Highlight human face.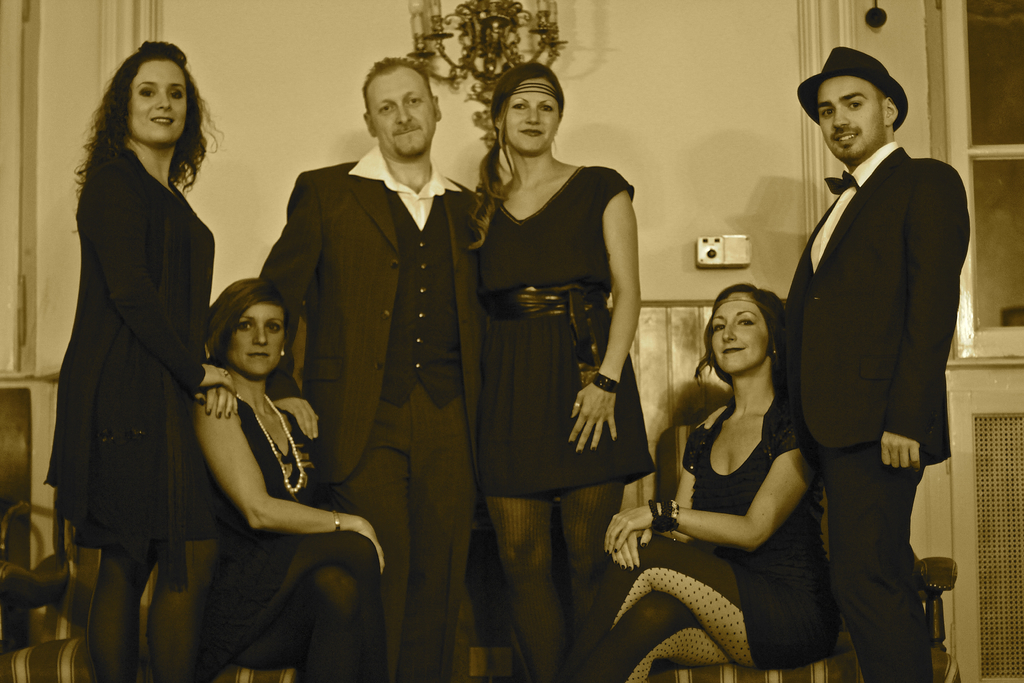
Highlighted region: l=504, t=92, r=559, b=156.
